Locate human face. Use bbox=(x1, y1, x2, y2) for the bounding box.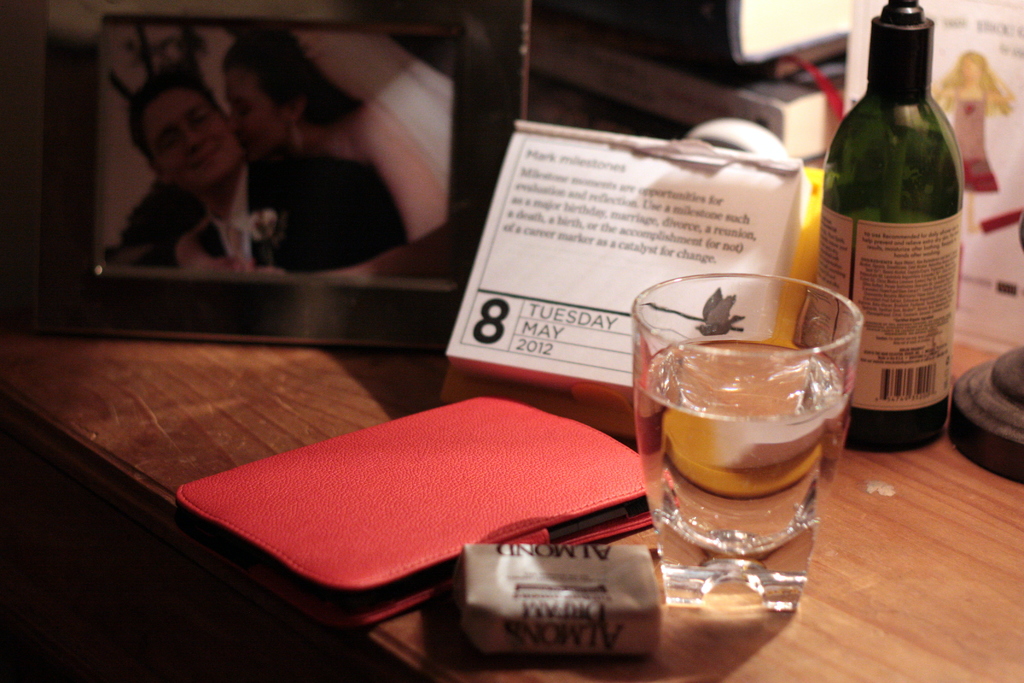
bbox=(225, 73, 282, 154).
